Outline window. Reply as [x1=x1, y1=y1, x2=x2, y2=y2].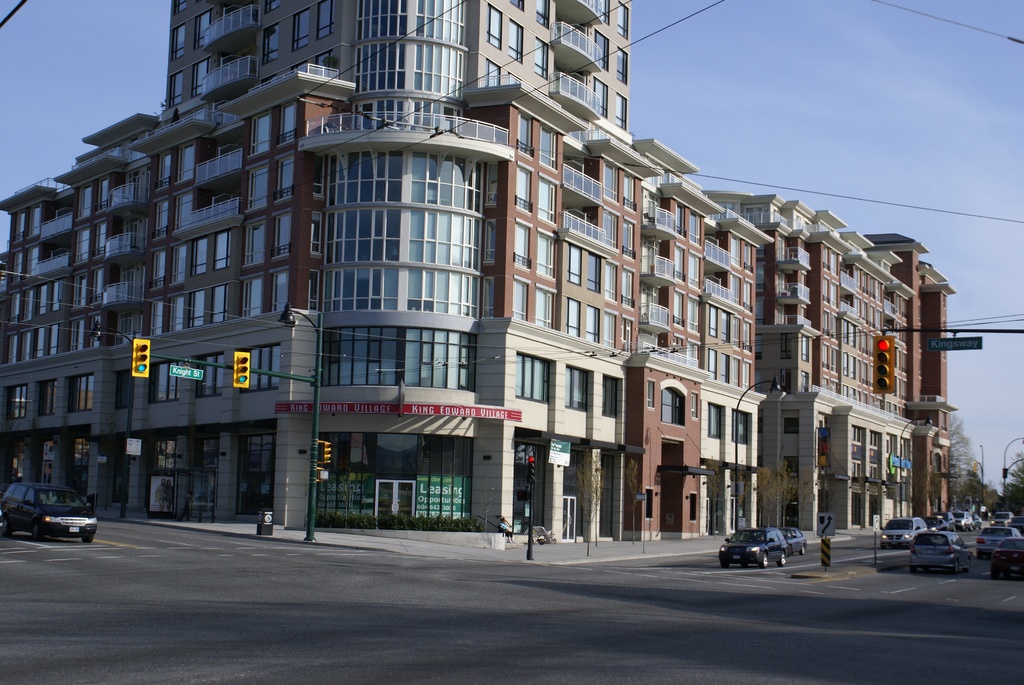
[x1=246, y1=222, x2=264, y2=269].
